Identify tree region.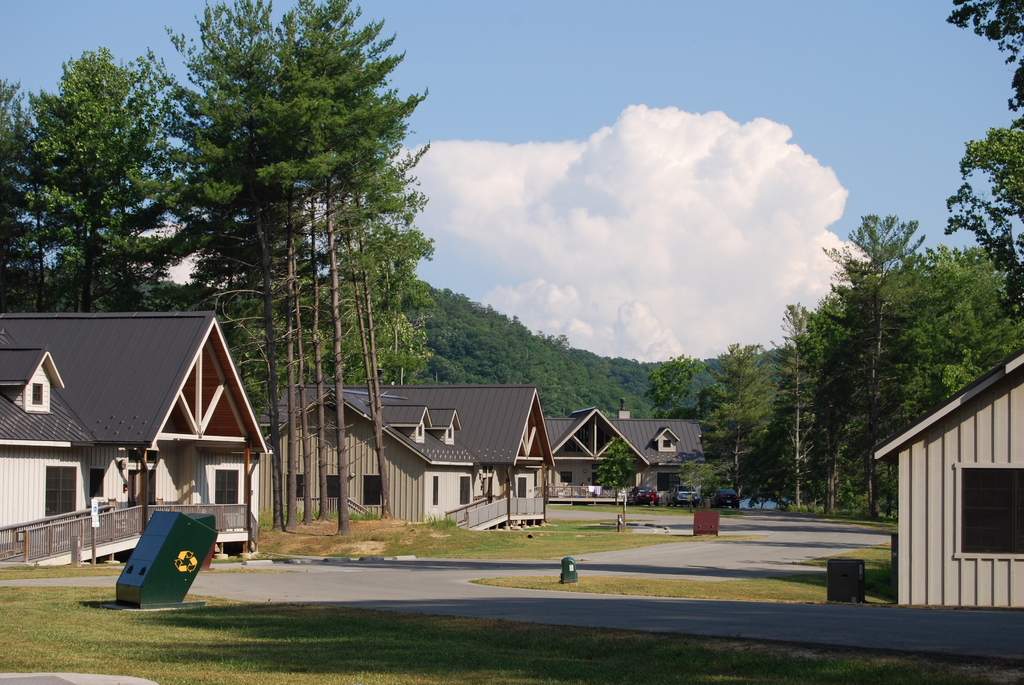
Region: l=944, t=0, r=1023, b=125.
